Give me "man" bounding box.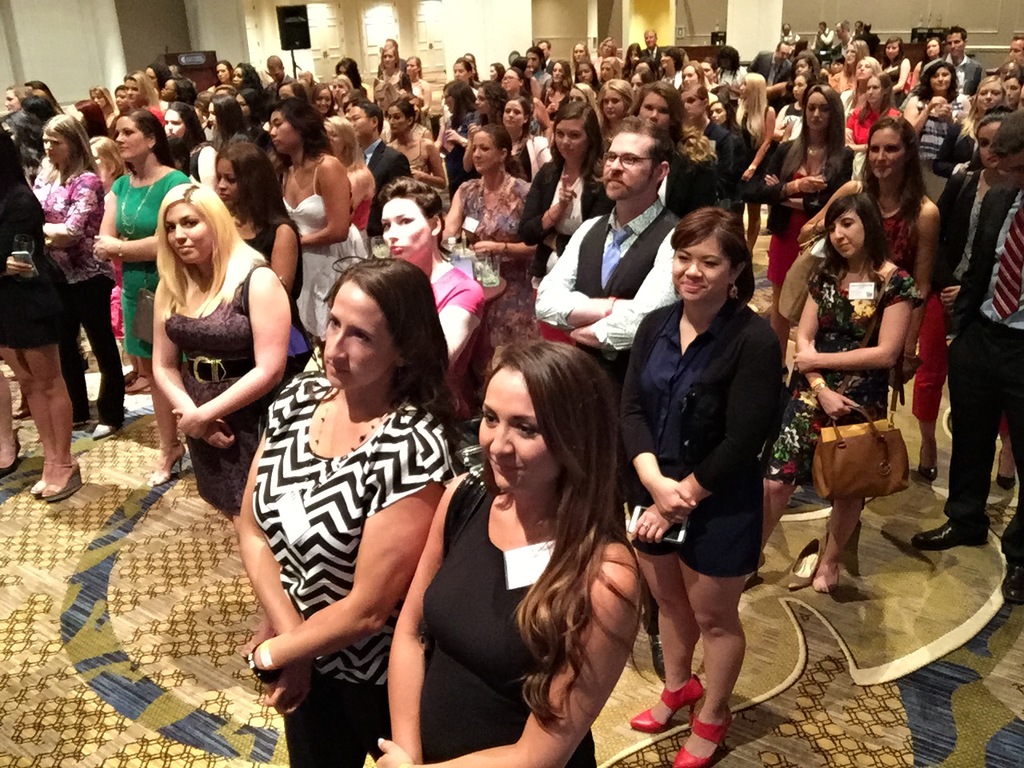
<region>1002, 74, 1022, 112</region>.
